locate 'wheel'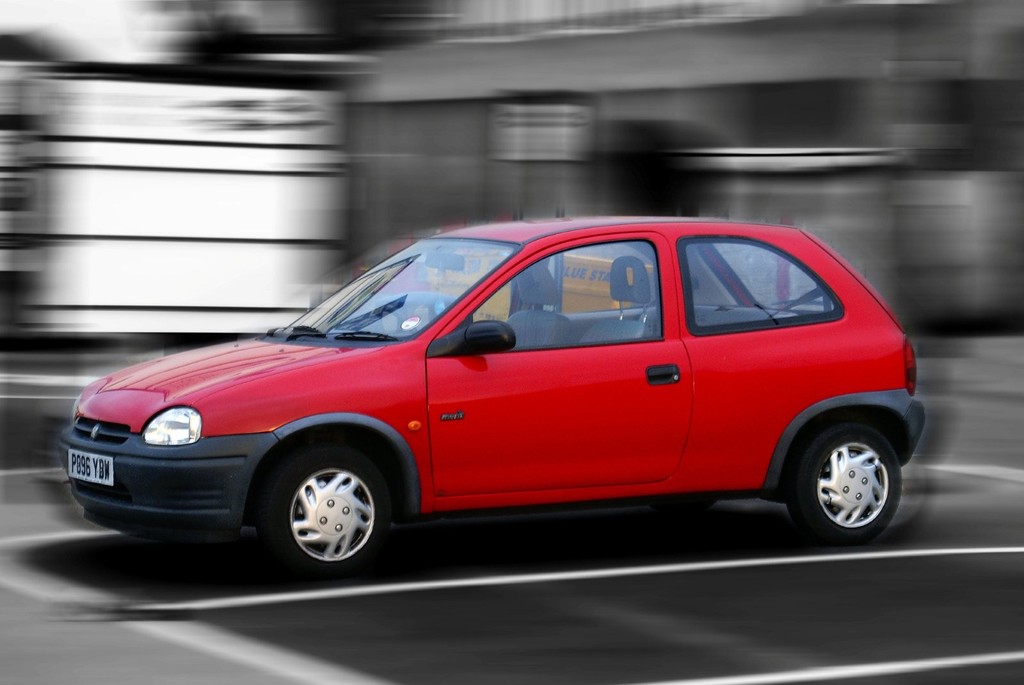
bbox=[369, 301, 416, 335]
